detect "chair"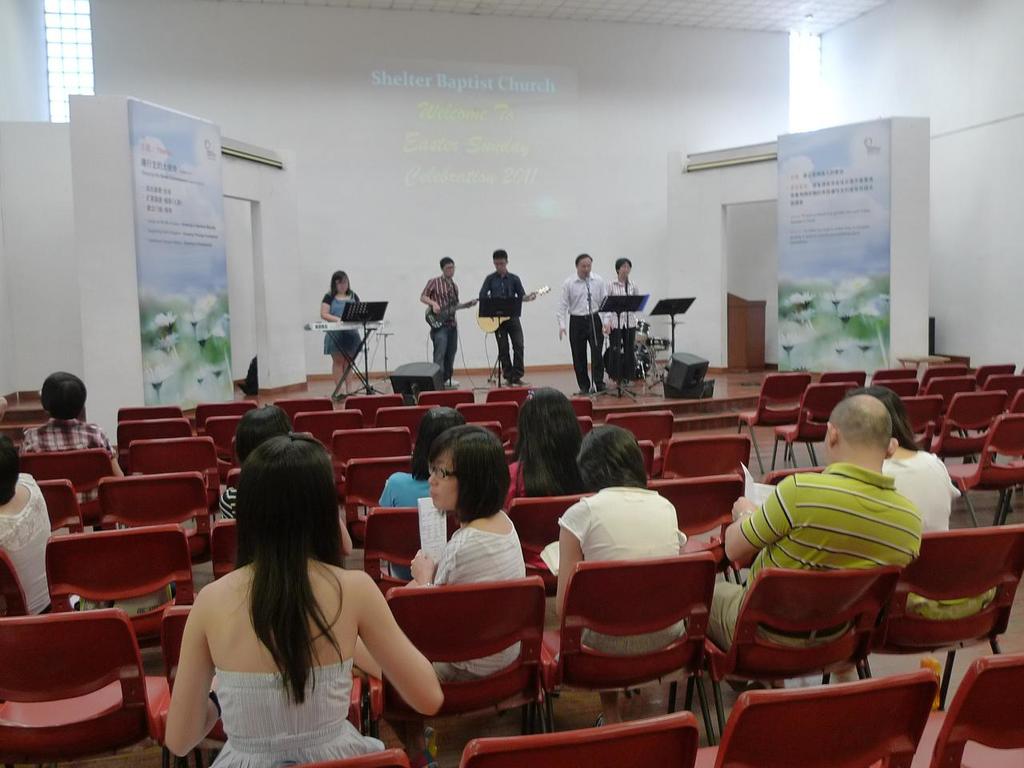
Rect(297, 407, 383, 446)
